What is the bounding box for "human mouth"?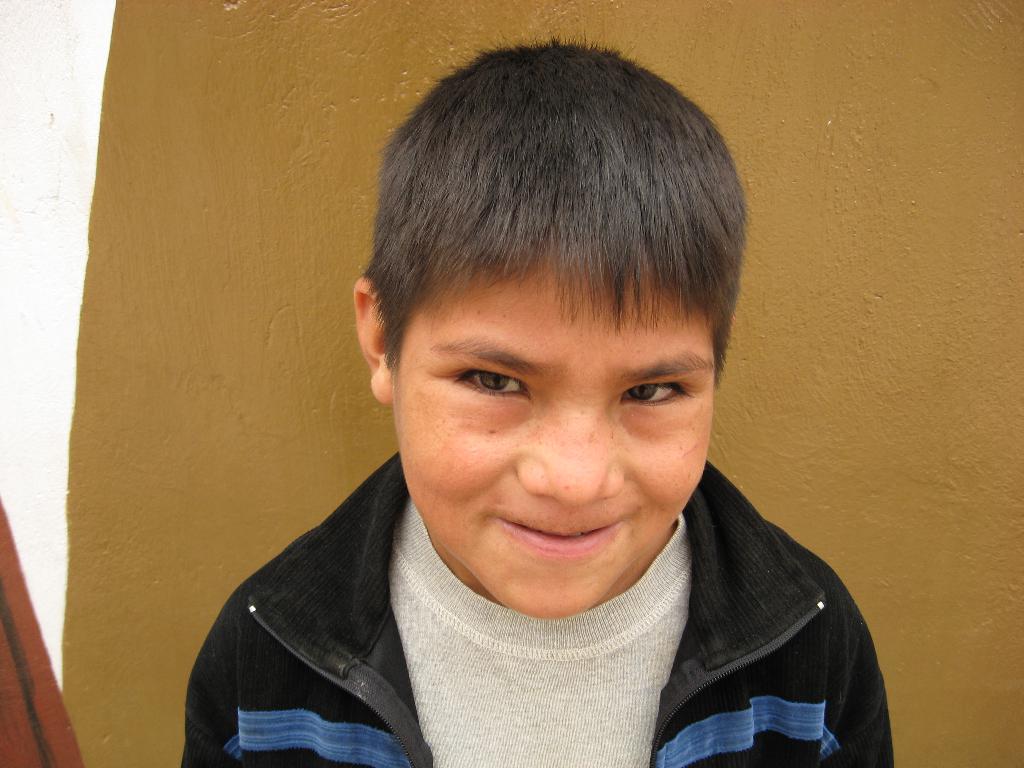
rect(497, 522, 625, 557).
